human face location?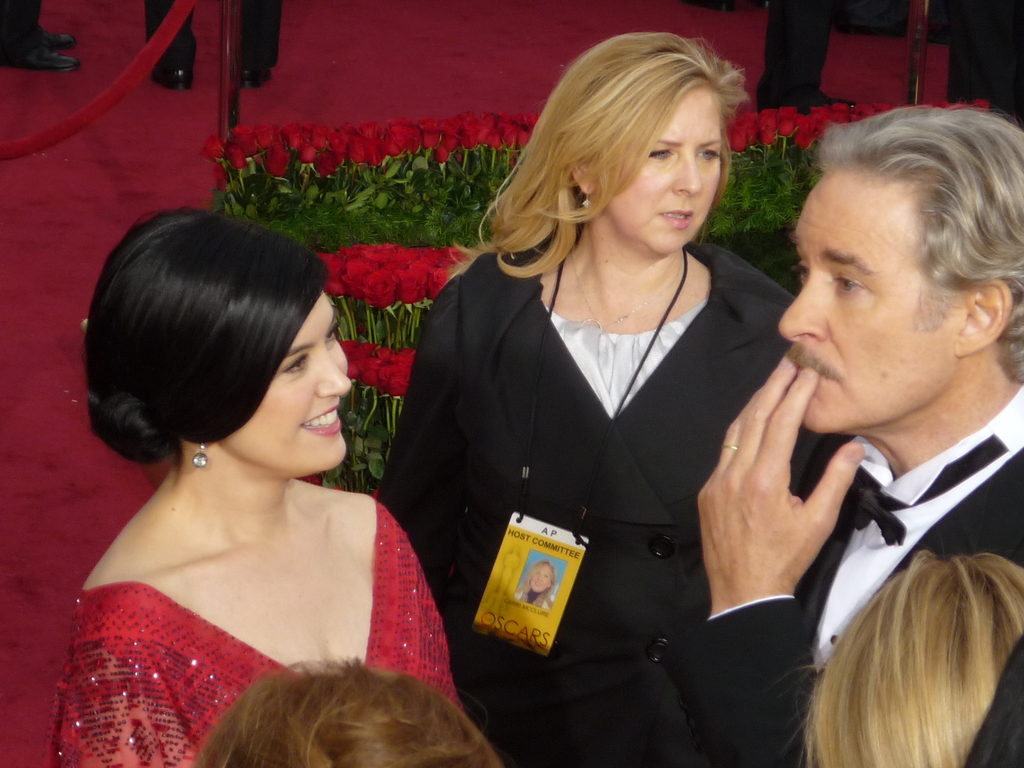
select_region(603, 82, 724, 253)
